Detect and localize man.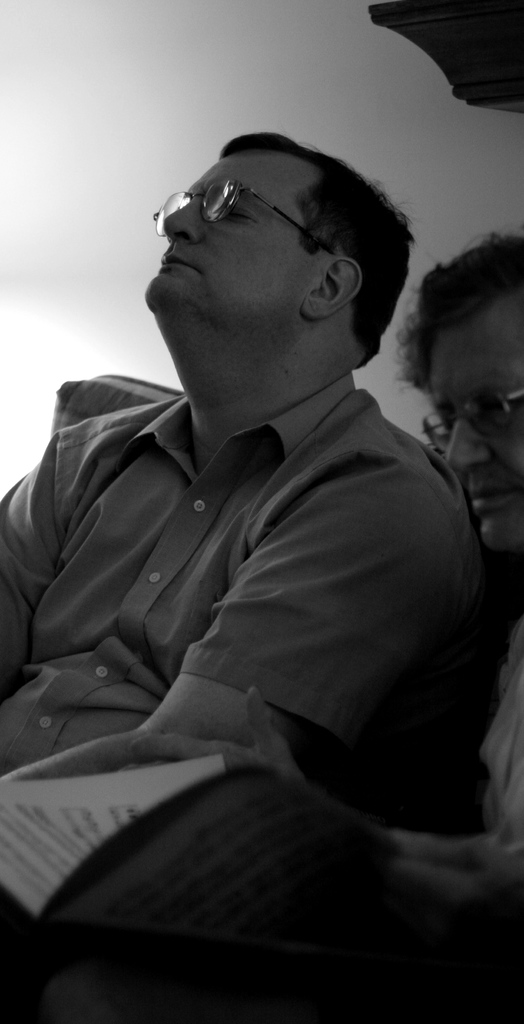
Localized at select_region(0, 137, 485, 781).
